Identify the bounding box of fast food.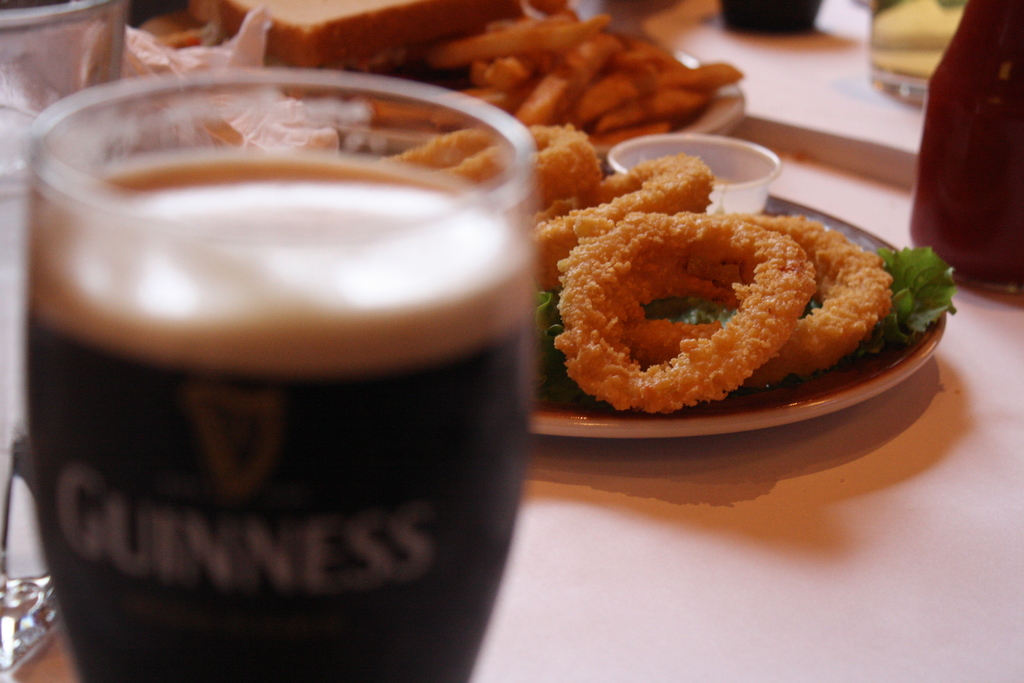
<box>392,121,556,180</box>.
